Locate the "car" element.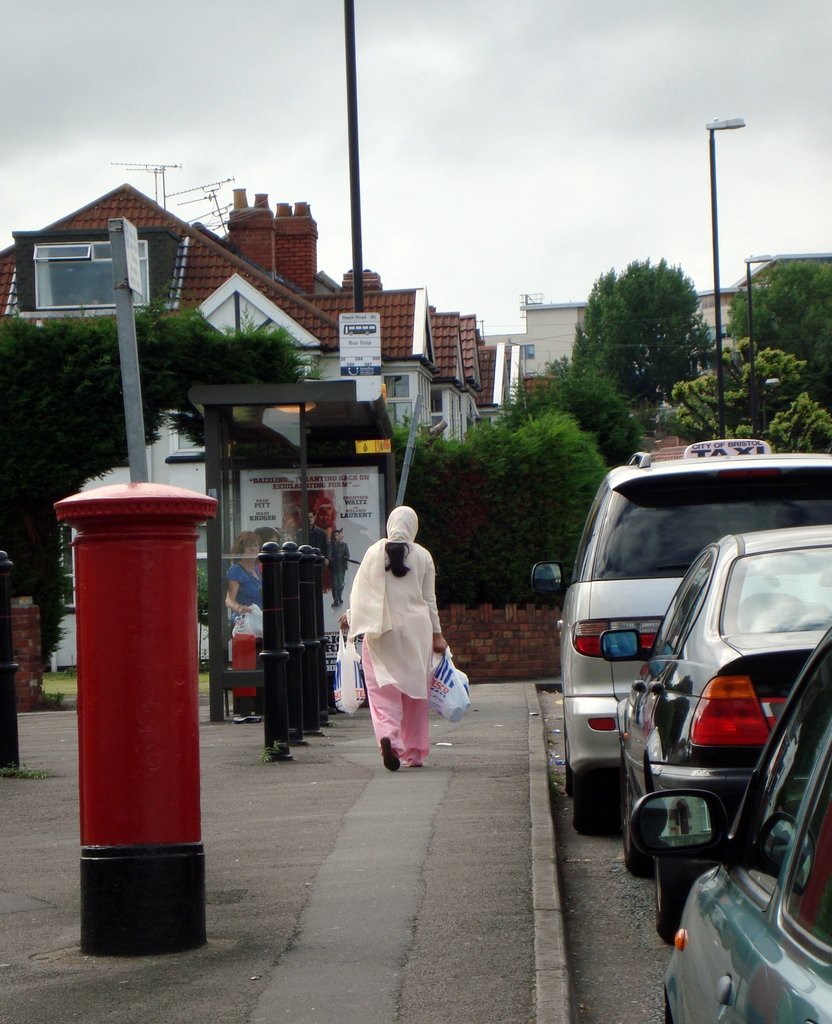
Element bbox: select_region(531, 436, 831, 842).
